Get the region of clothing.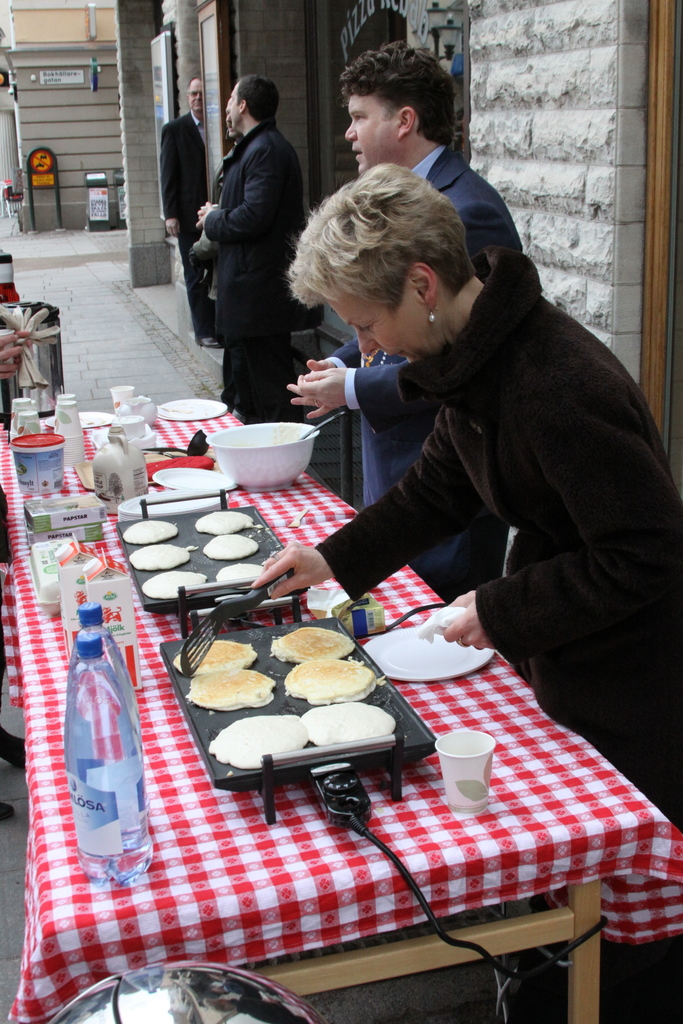
Rect(199, 138, 306, 393).
